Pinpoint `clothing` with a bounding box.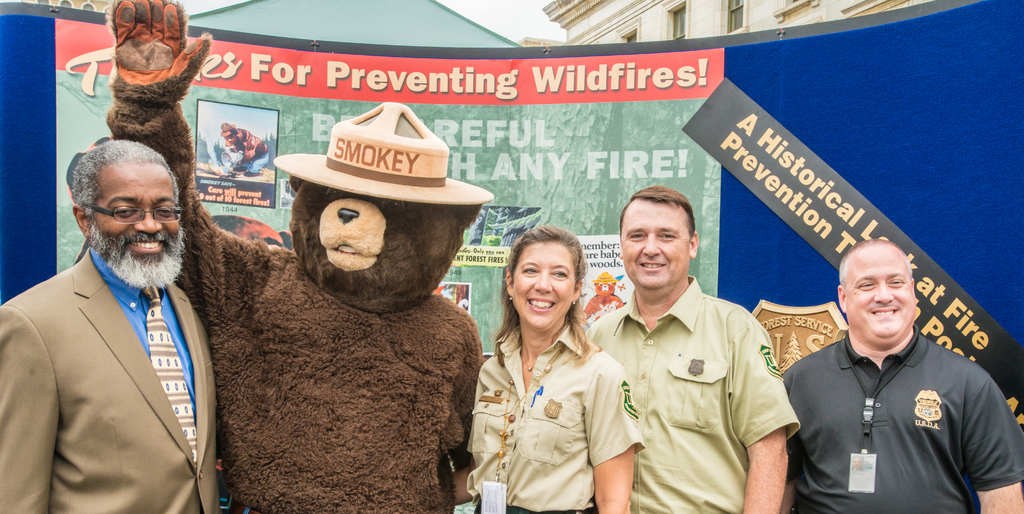
<box>0,251,221,513</box>.
